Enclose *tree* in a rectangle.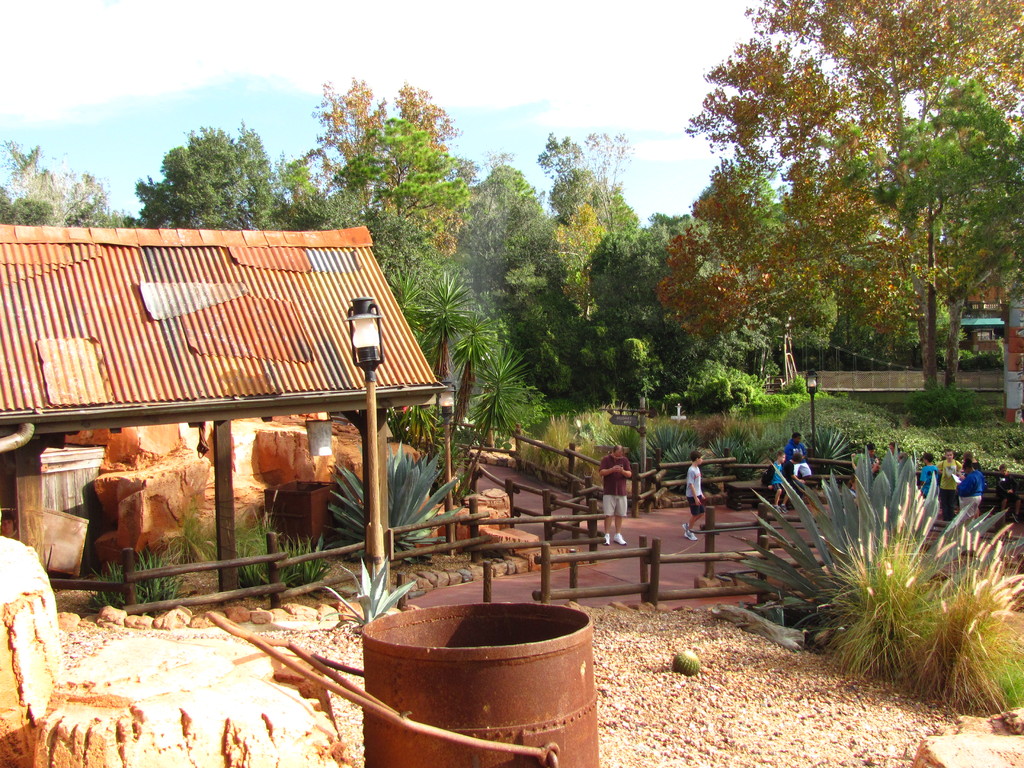
l=132, t=116, r=282, b=233.
